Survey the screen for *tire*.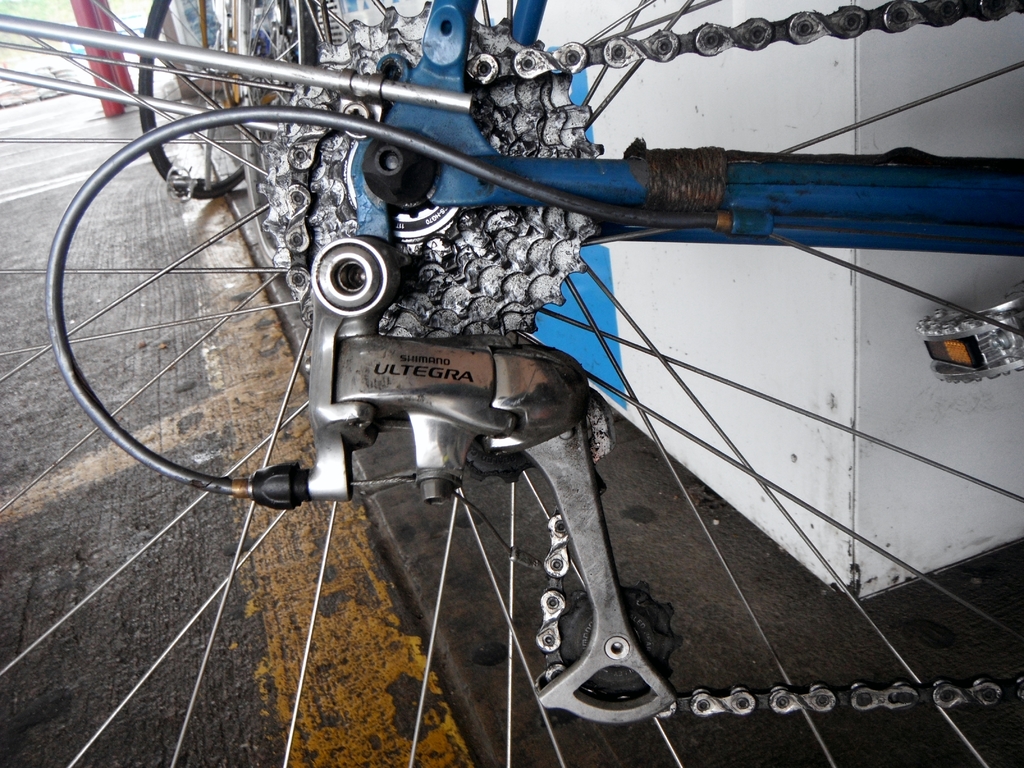
Survey found: bbox=(136, 0, 250, 202).
